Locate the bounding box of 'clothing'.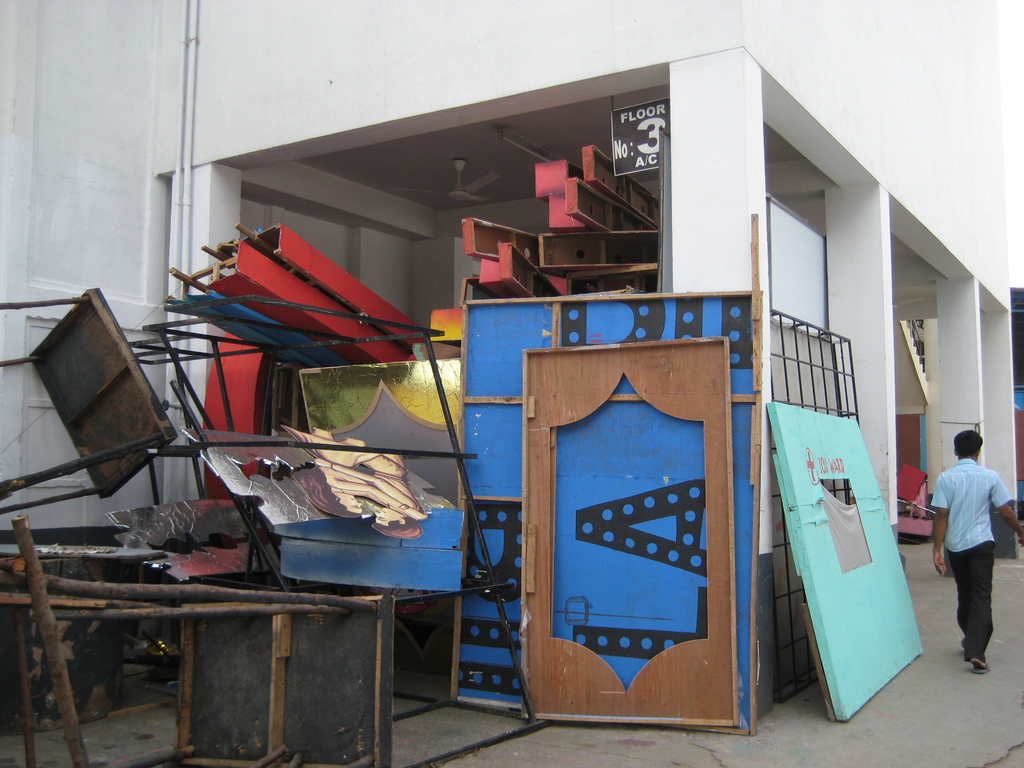
Bounding box: [933,433,1015,653].
